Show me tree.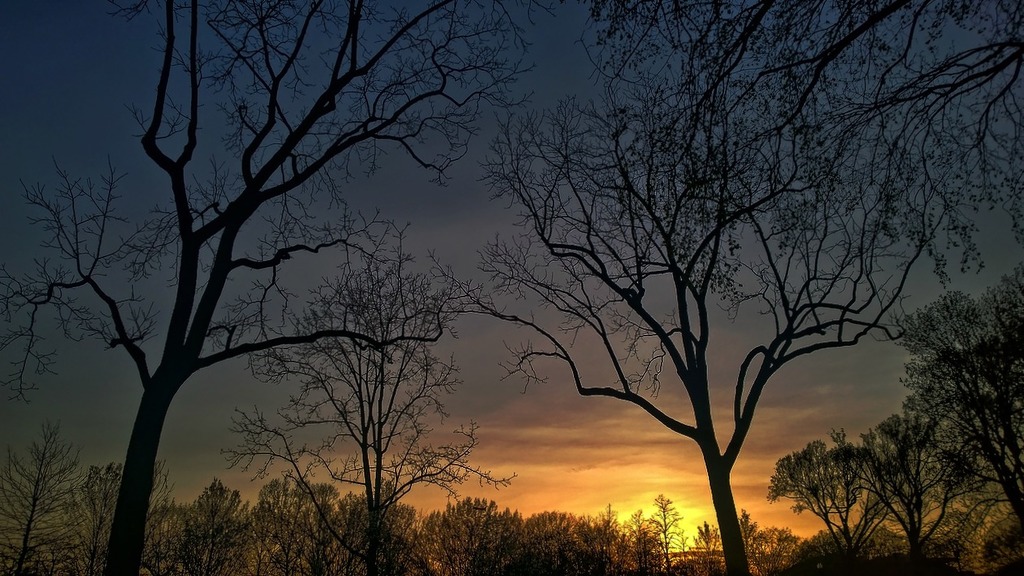
tree is here: left=467, top=76, right=912, bottom=575.
